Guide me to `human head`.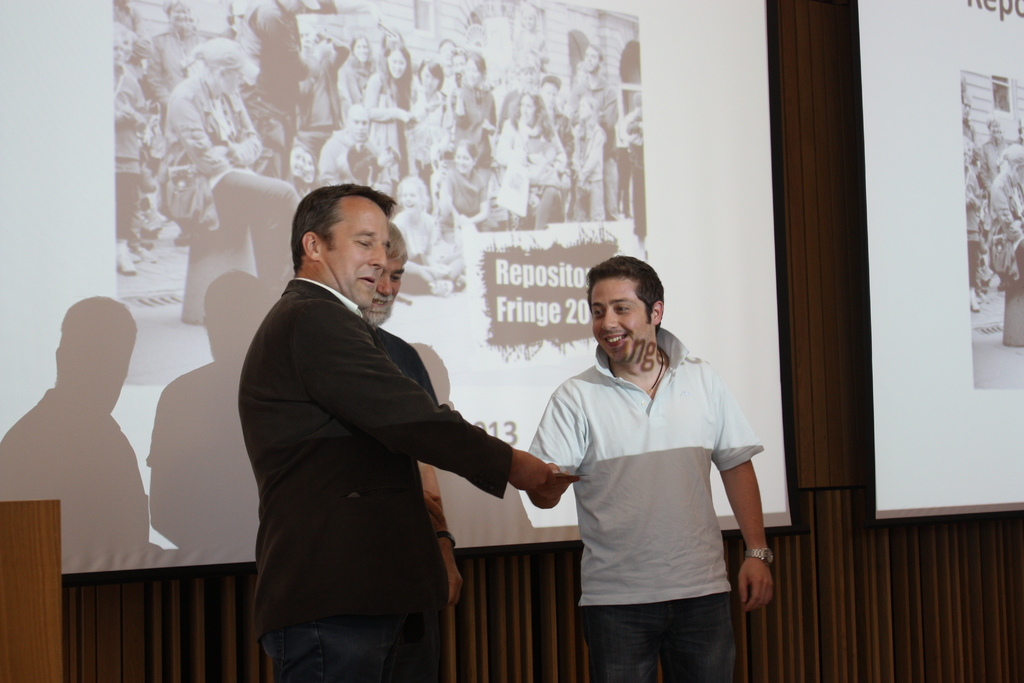
Guidance: x1=273 y1=0 x2=321 y2=15.
